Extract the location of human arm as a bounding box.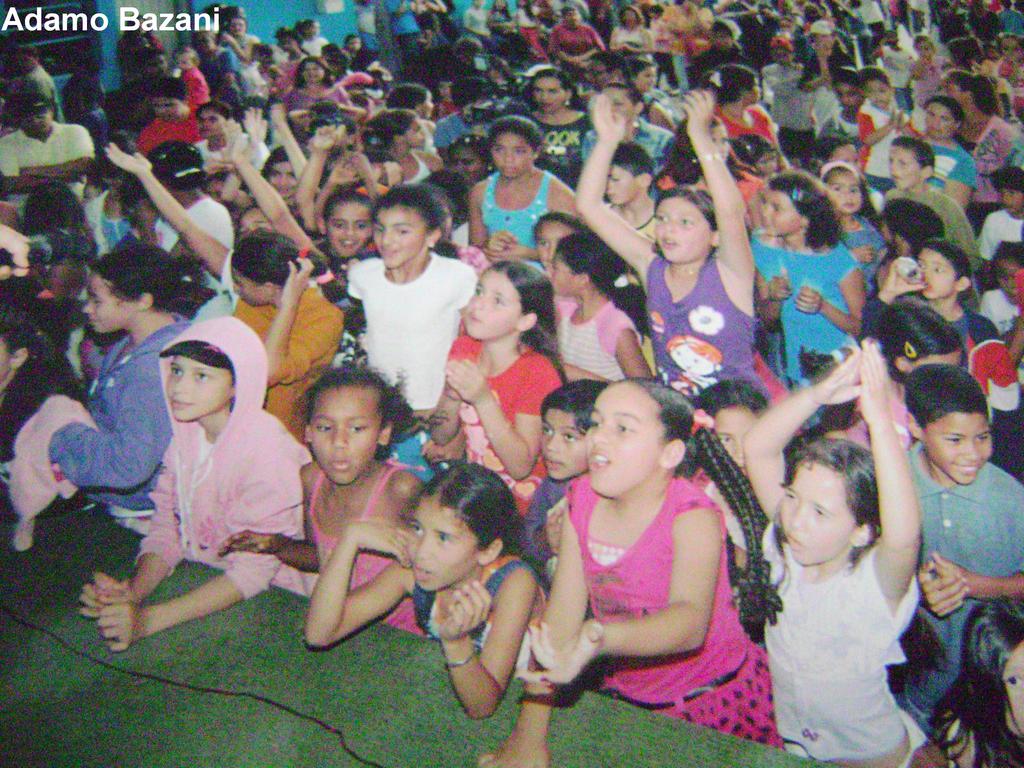
[x1=212, y1=459, x2=323, y2=575].
